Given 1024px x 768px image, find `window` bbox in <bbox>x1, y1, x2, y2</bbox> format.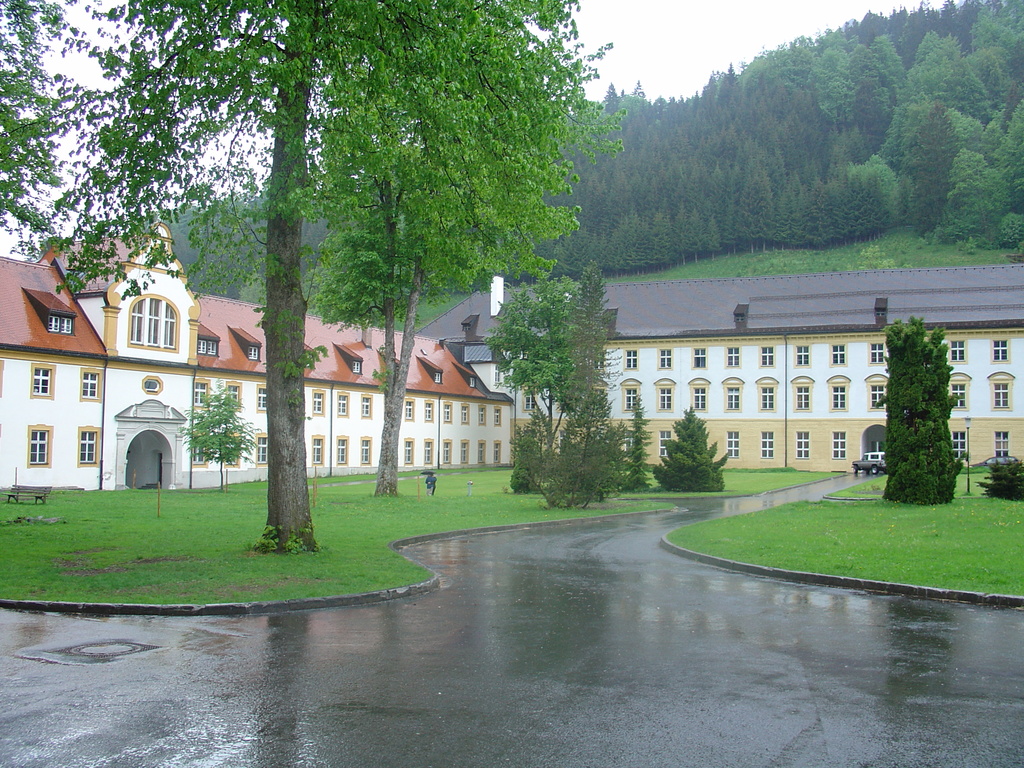
<bbox>362, 431, 374, 467</bbox>.
